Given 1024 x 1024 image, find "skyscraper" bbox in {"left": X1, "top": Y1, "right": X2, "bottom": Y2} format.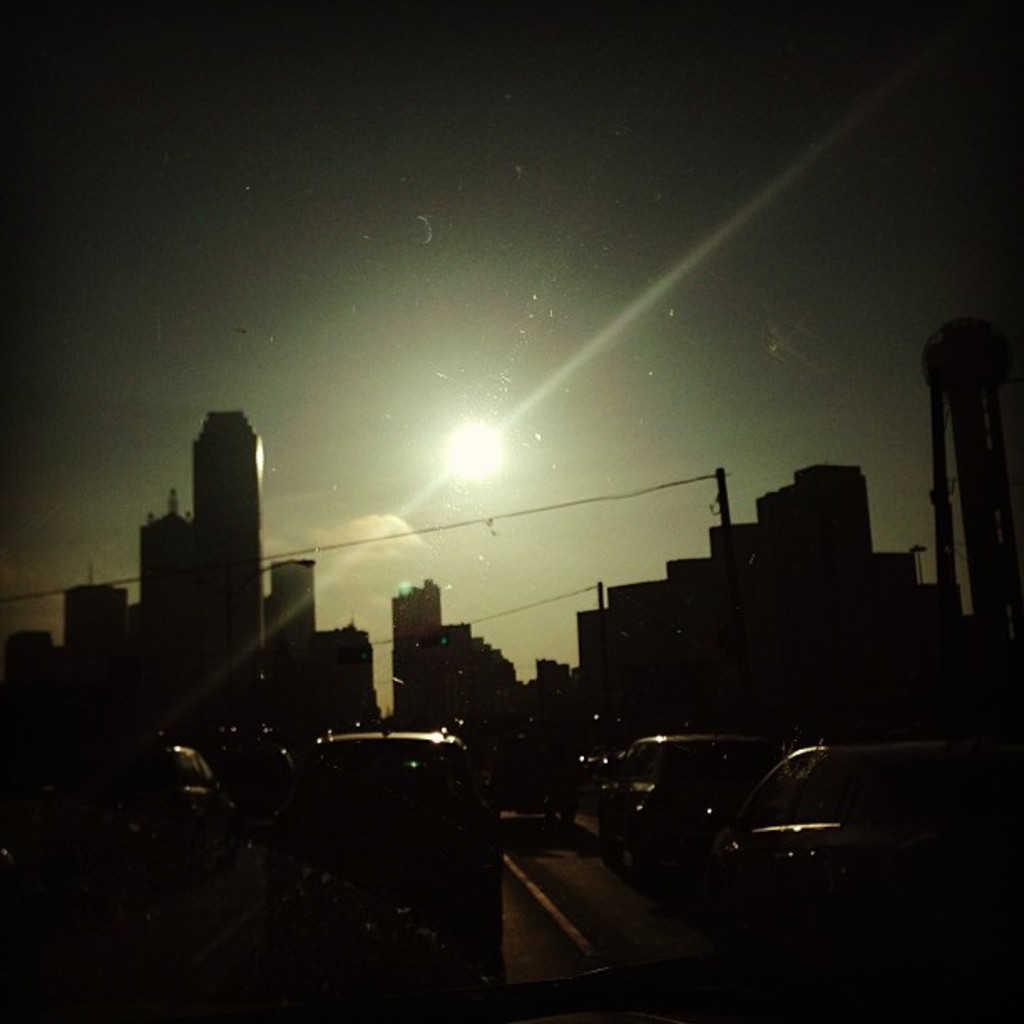
{"left": 254, "top": 549, "right": 310, "bottom": 639}.
